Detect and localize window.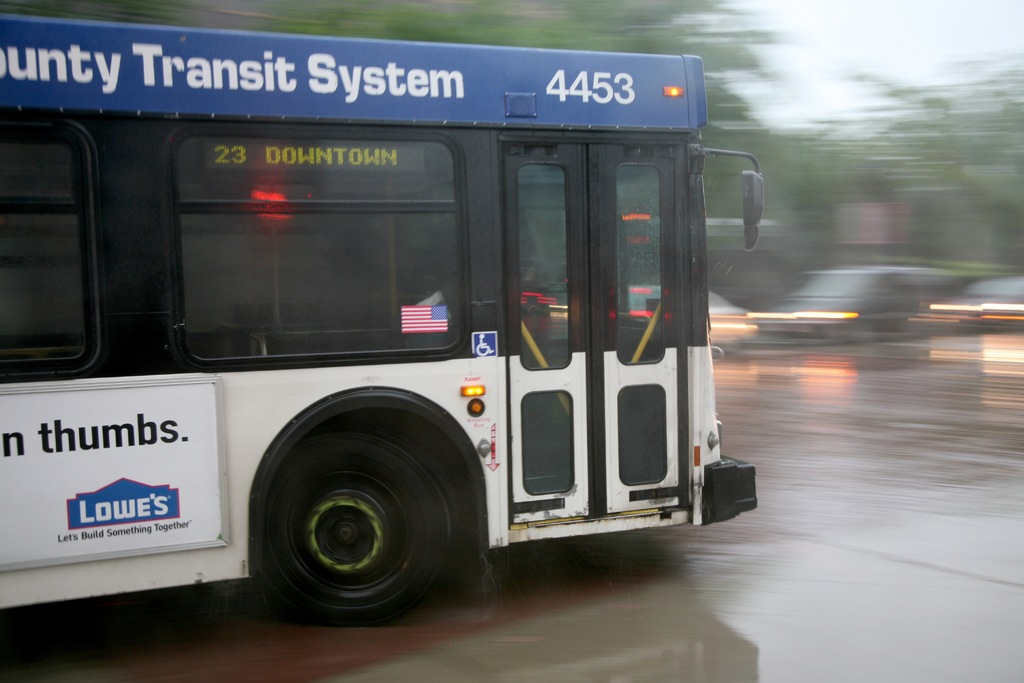
Localized at bbox=[178, 127, 477, 362].
